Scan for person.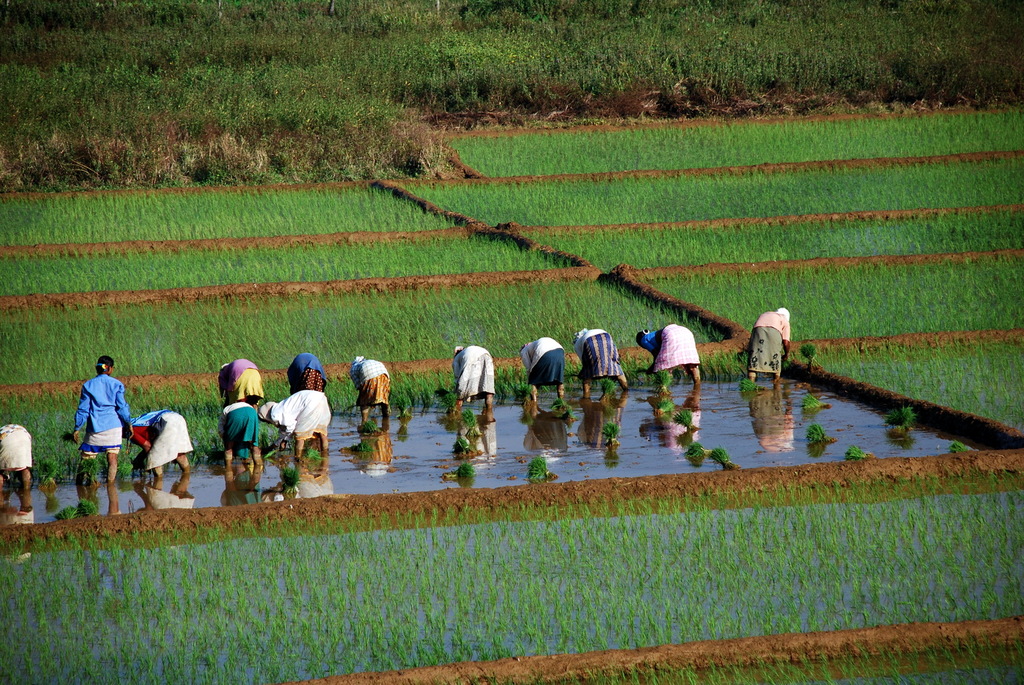
Scan result: (x1=115, y1=403, x2=196, y2=487).
